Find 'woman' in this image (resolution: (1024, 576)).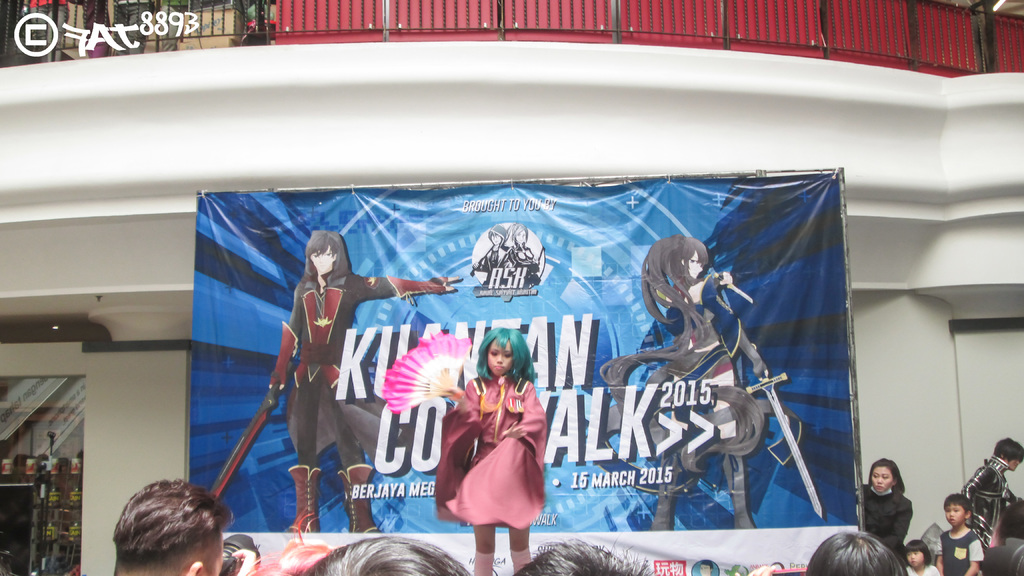
<region>856, 459, 913, 556</region>.
